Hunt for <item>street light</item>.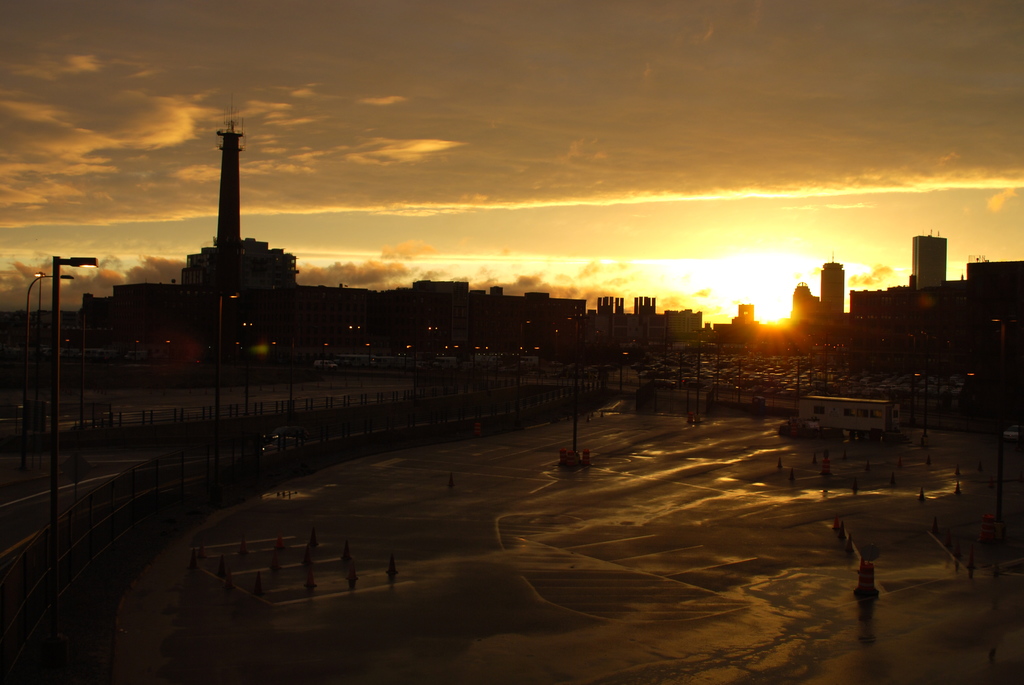
Hunted down at pyautogui.locateOnScreen(30, 266, 46, 384).
